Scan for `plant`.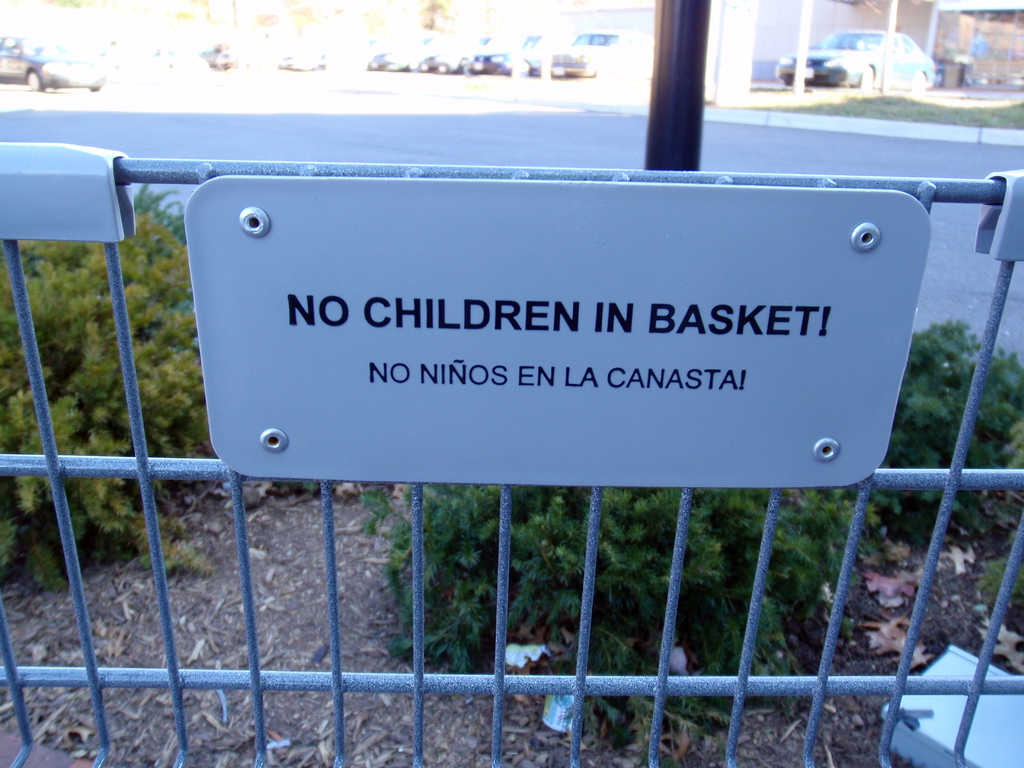
Scan result: (852, 316, 1023, 531).
